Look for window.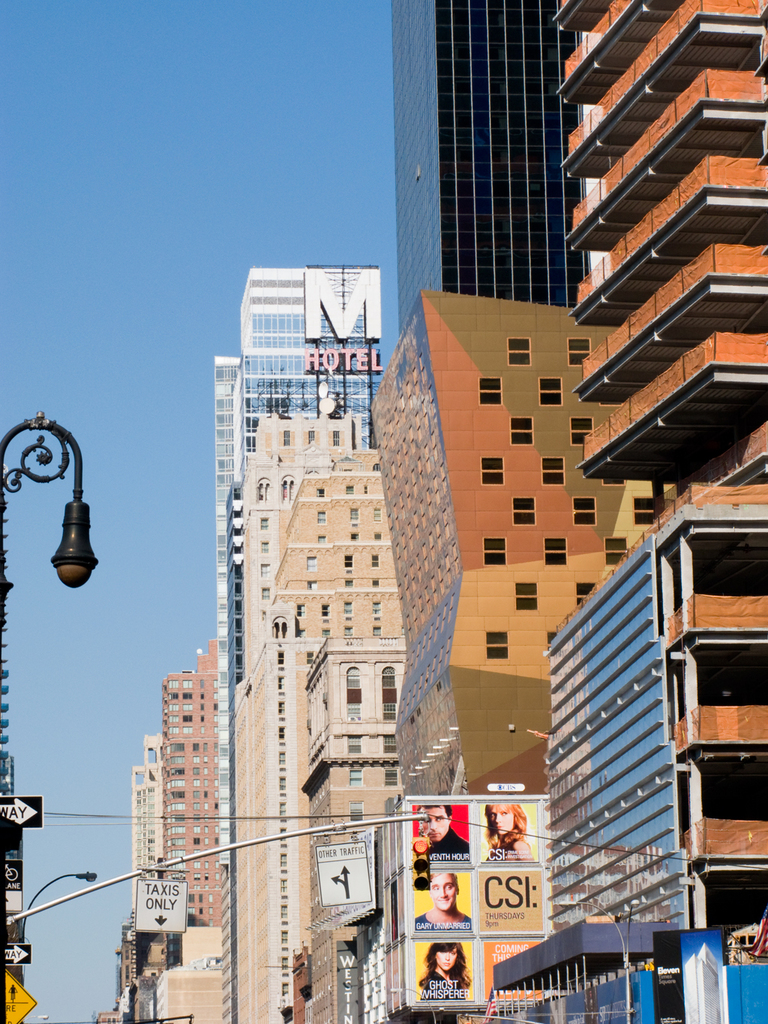
Found: <bbox>342, 552, 352, 568</bbox>.
